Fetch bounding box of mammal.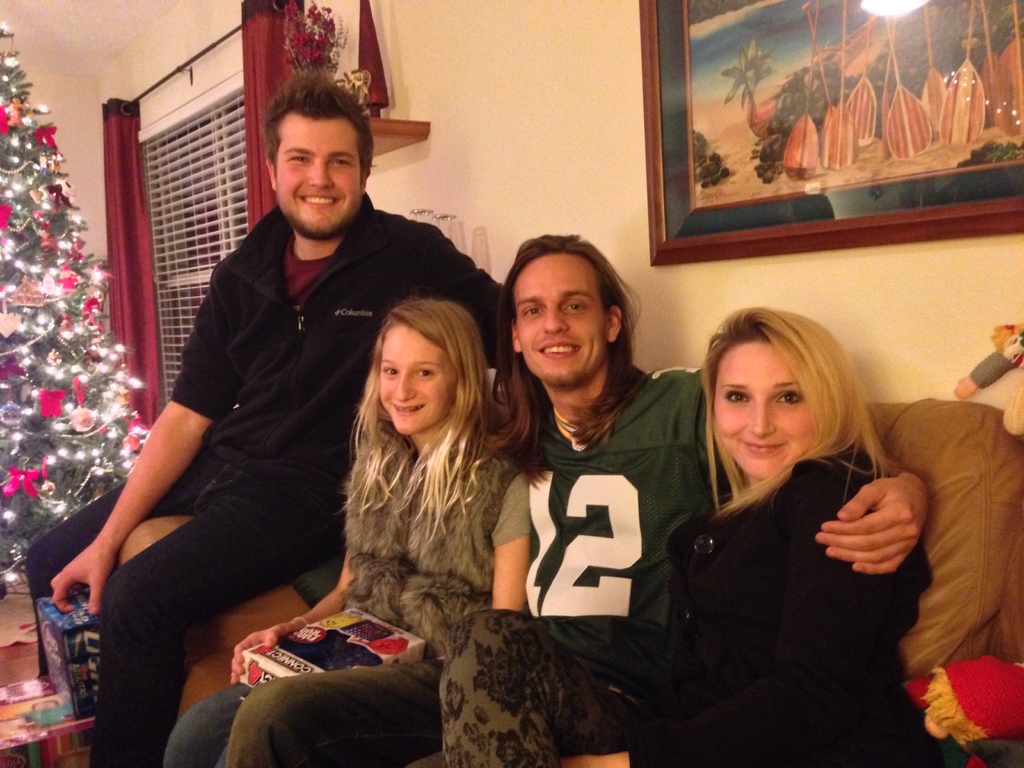
Bbox: bbox=[157, 289, 521, 767].
